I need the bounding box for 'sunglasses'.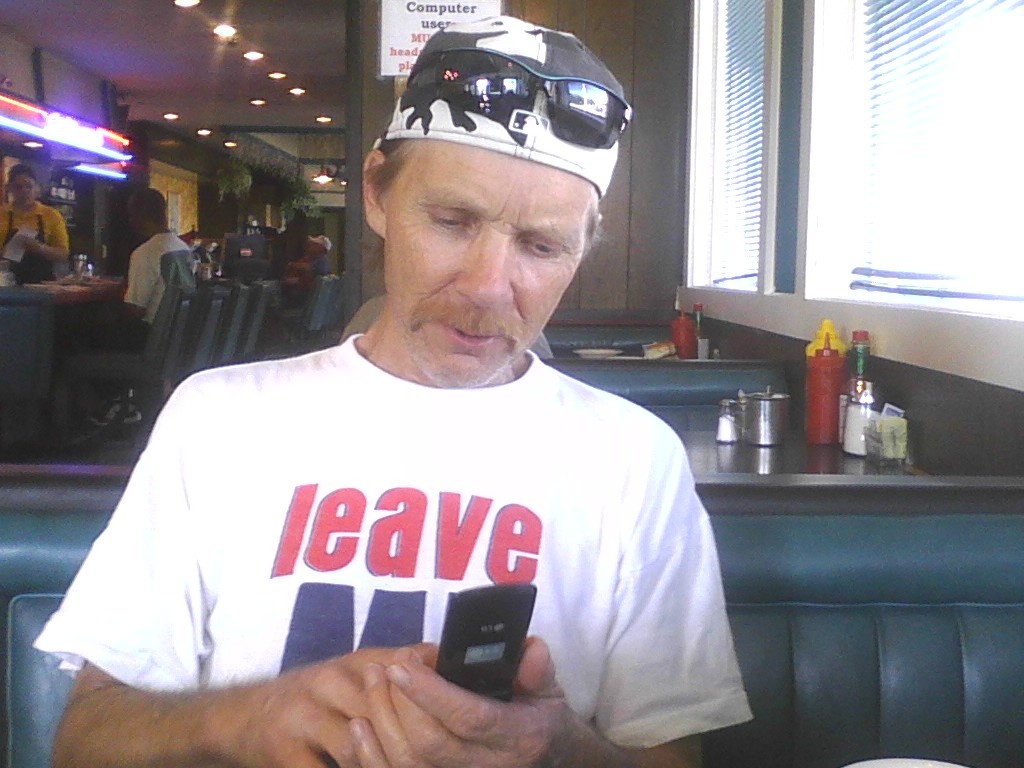
Here it is: region(406, 45, 635, 148).
